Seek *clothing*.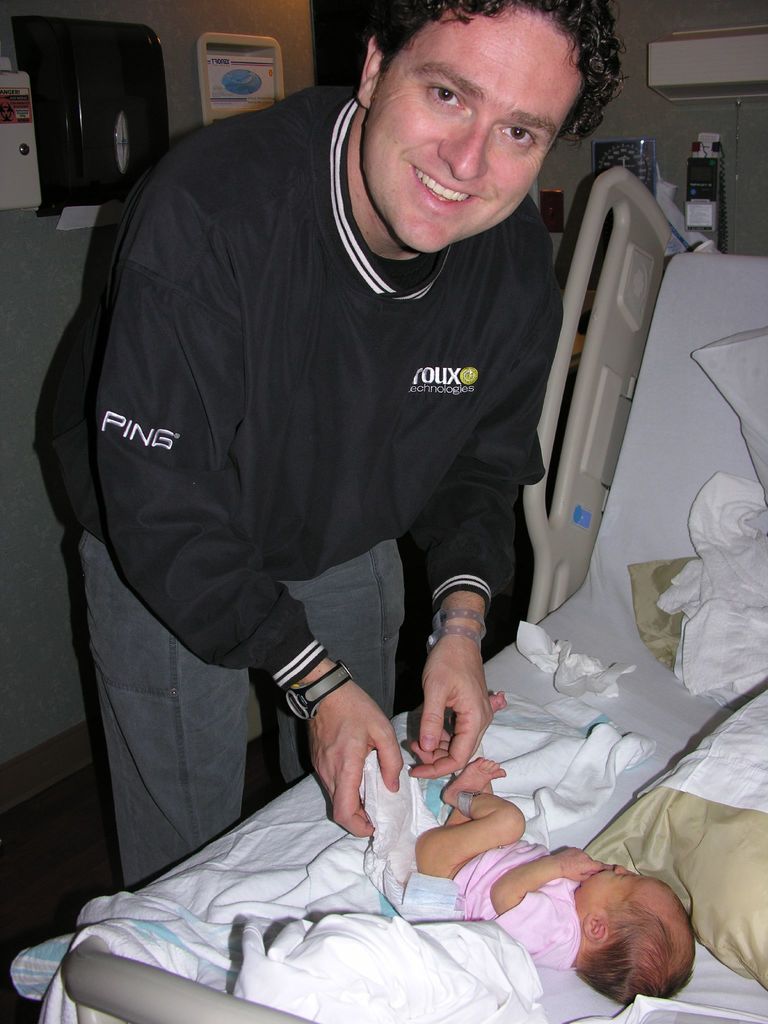
select_region(447, 839, 587, 974).
